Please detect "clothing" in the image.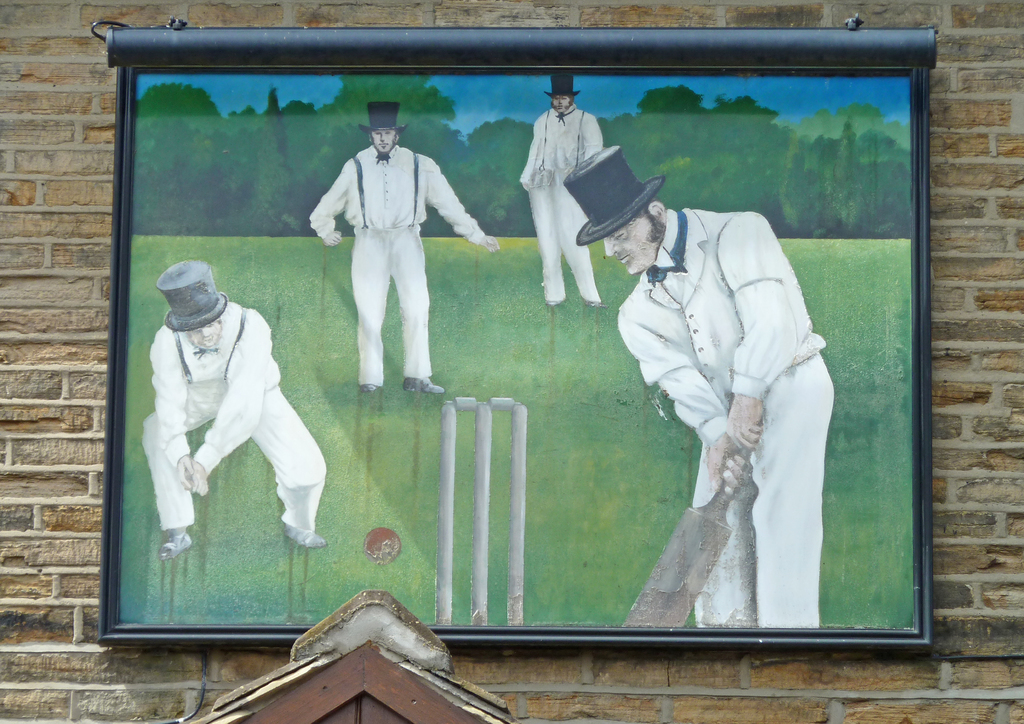
520 95 612 304.
